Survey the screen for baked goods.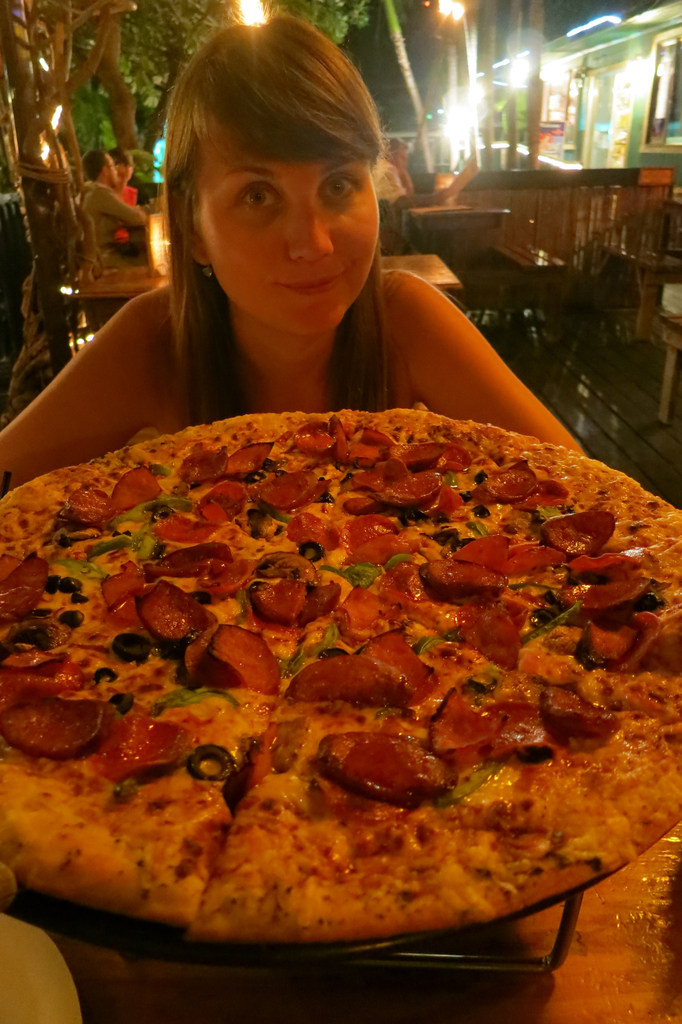
Survey found: rect(0, 452, 681, 926).
